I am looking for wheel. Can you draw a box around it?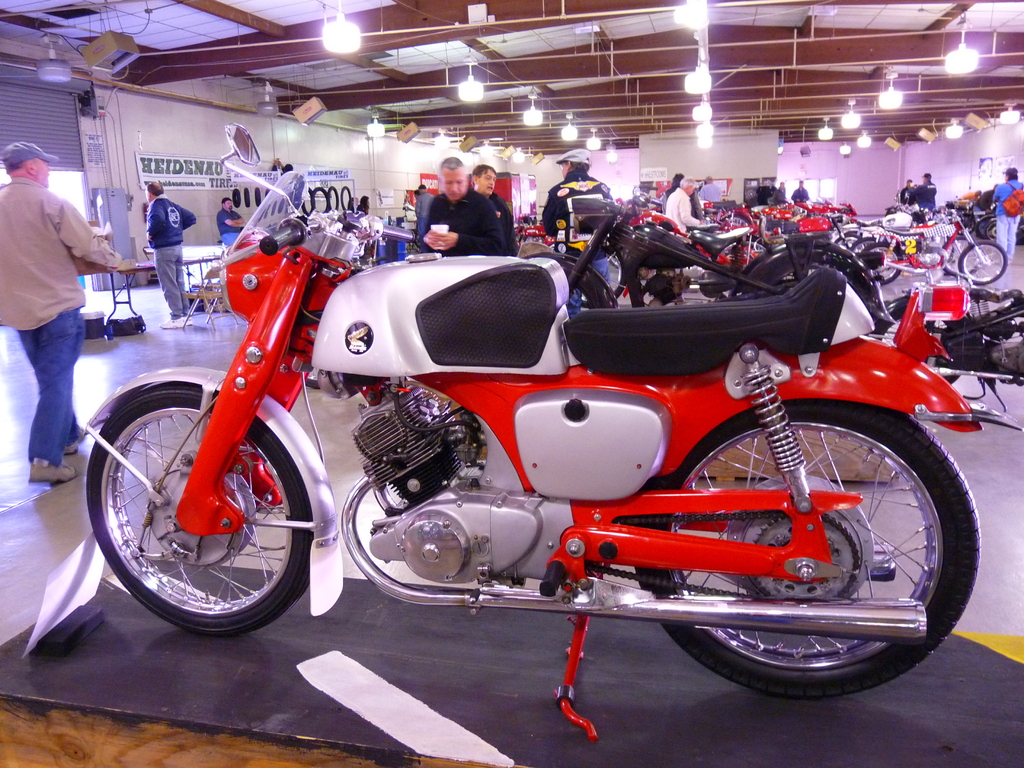
Sure, the bounding box is region(309, 186, 333, 213).
